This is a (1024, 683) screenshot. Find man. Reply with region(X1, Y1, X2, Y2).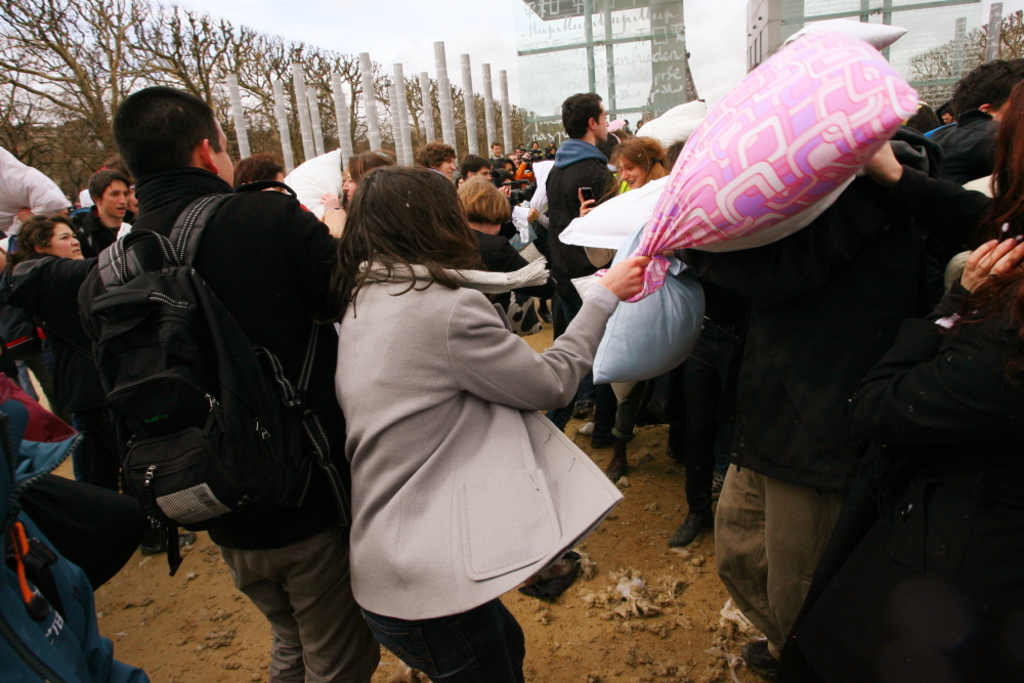
region(459, 157, 506, 197).
